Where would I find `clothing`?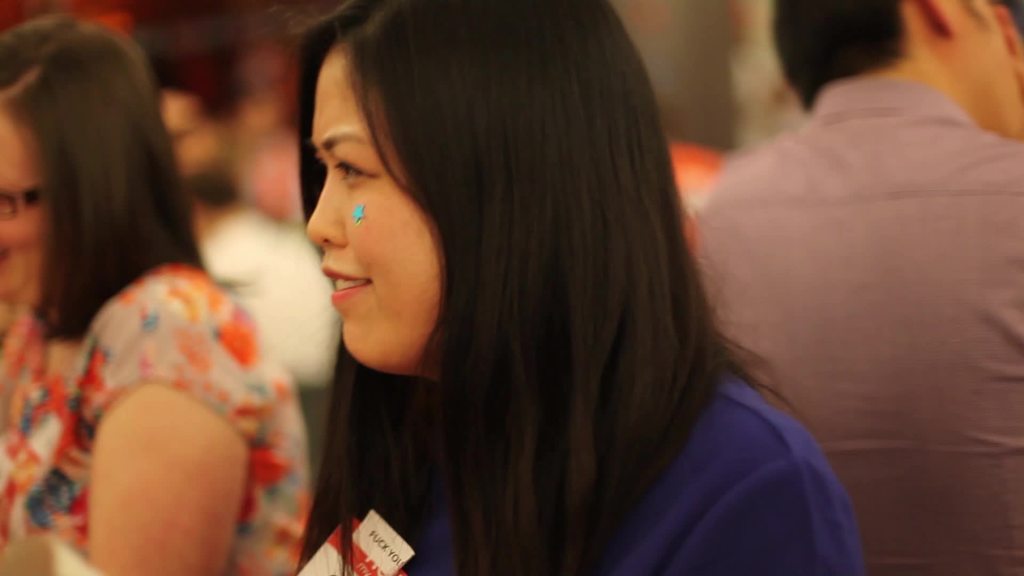
At (684, 74, 1023, 575).
